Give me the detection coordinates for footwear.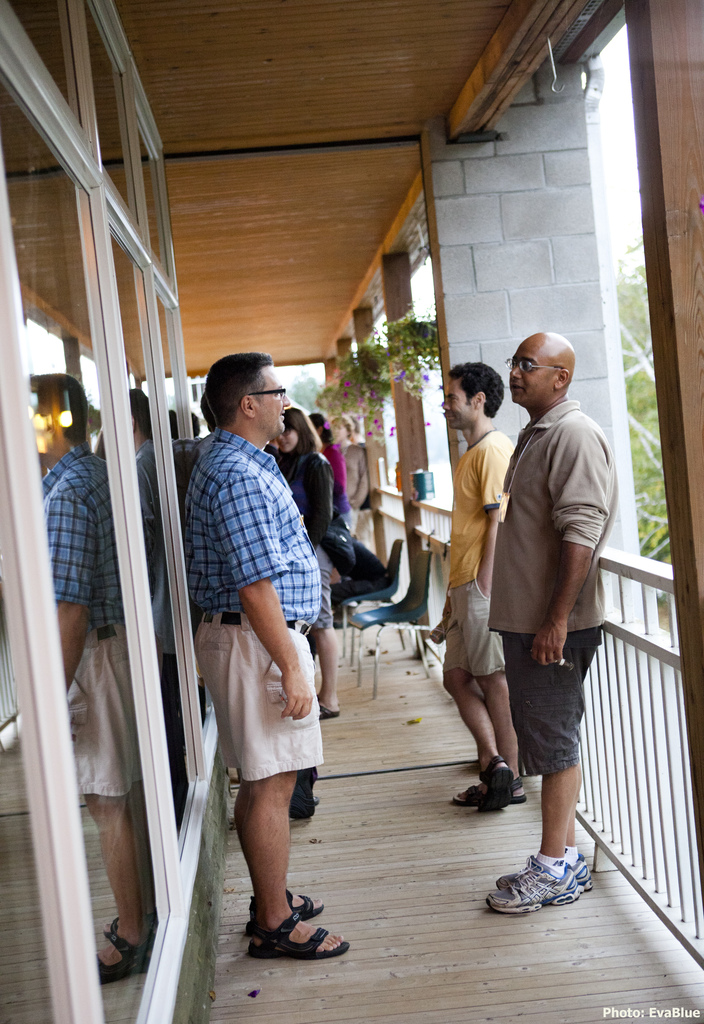
pyautogui.locateOnScreen(446, 776, 528, 807).
